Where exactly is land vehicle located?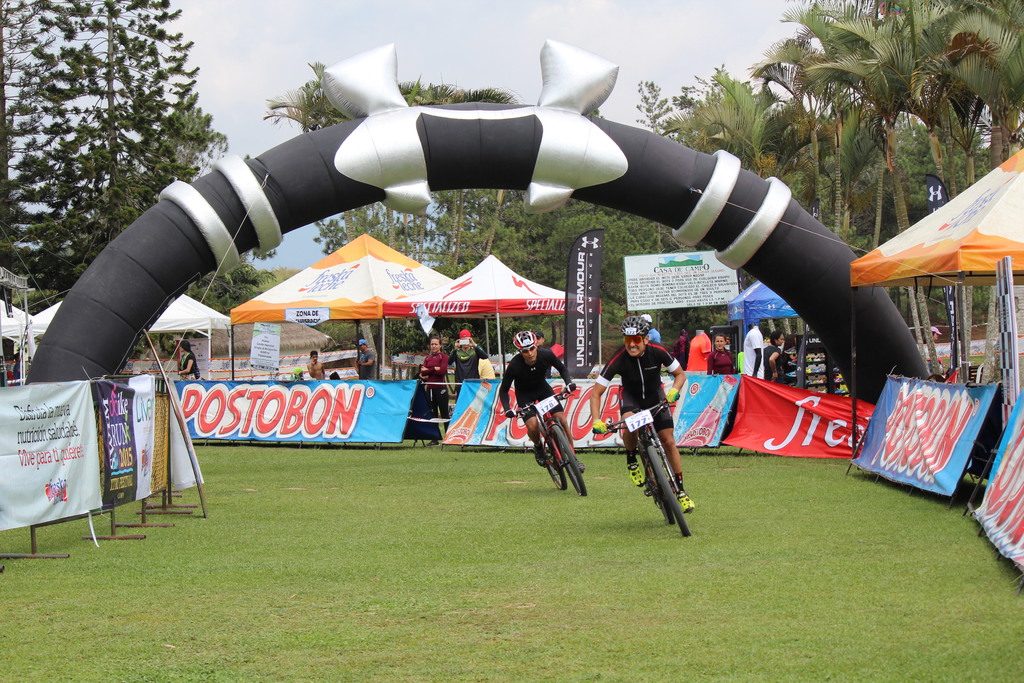
Its bounding box is <box>591,390,689,534</box>.
